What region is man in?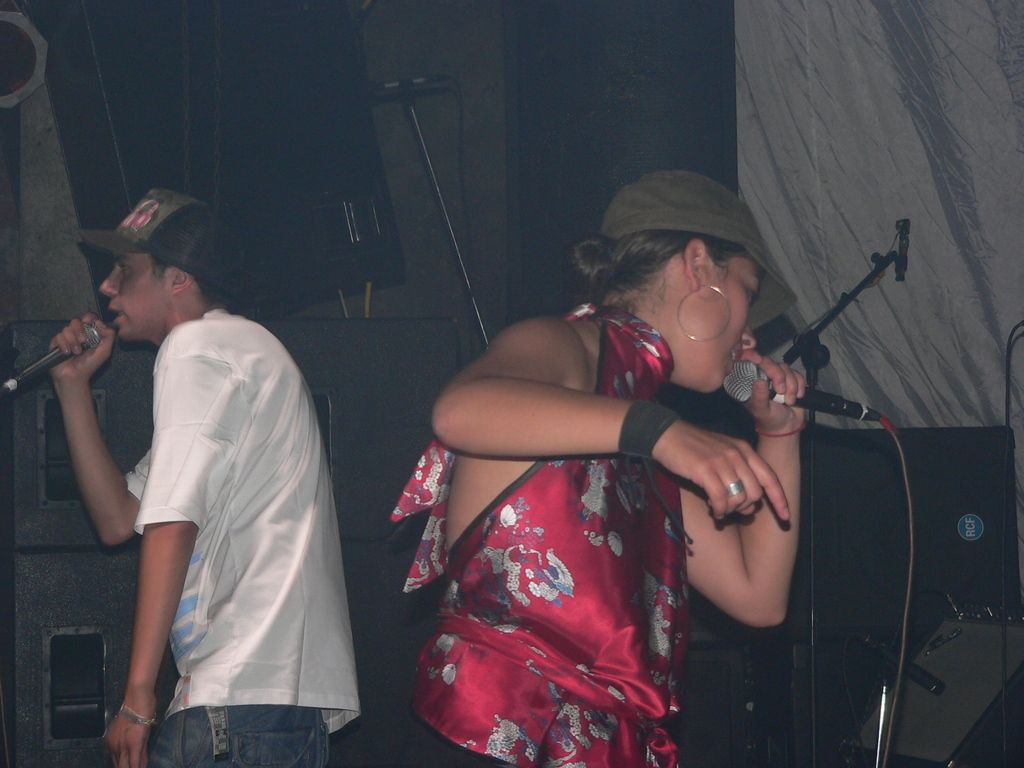
rect(106, 210, 354, 767).
